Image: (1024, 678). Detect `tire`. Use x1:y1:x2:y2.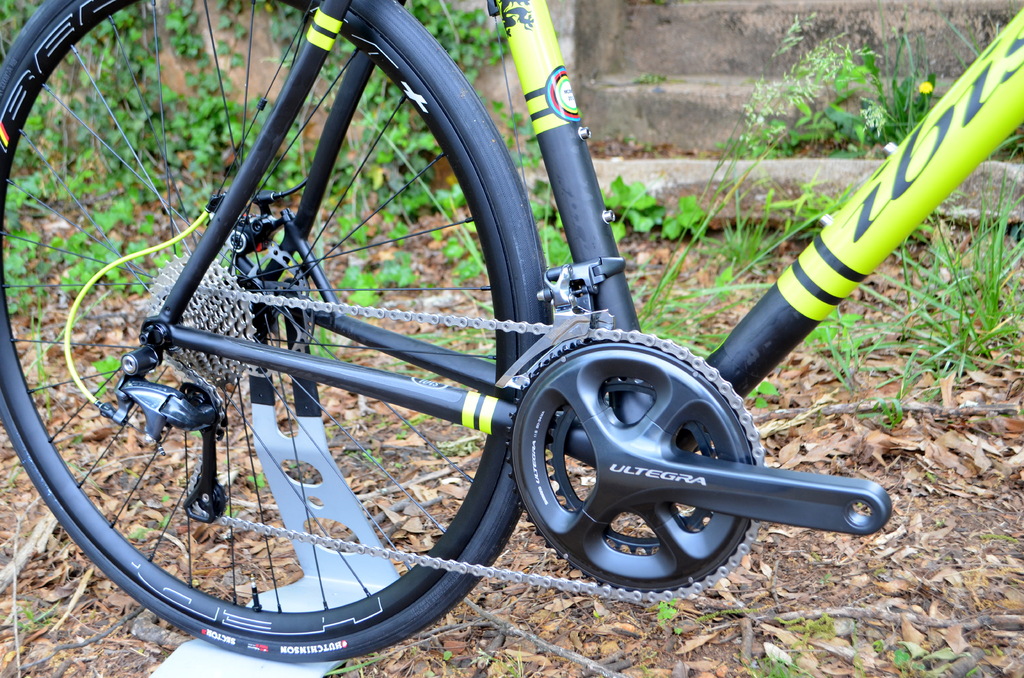
0:0:556:663.
